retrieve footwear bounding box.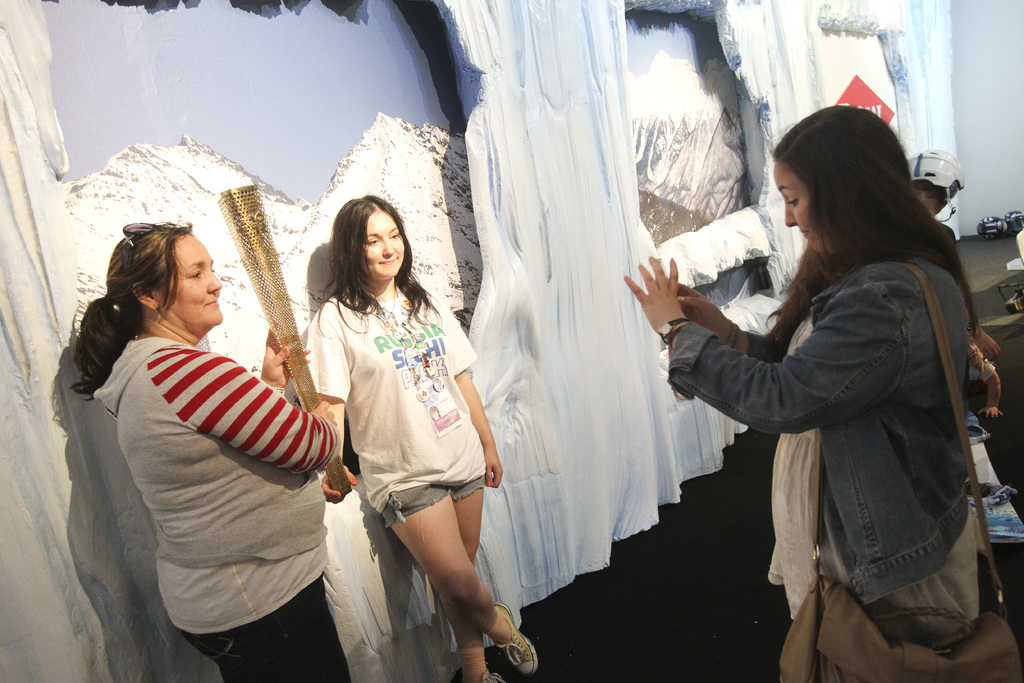
Bounding box: locate(476, 673, 506, 682).
